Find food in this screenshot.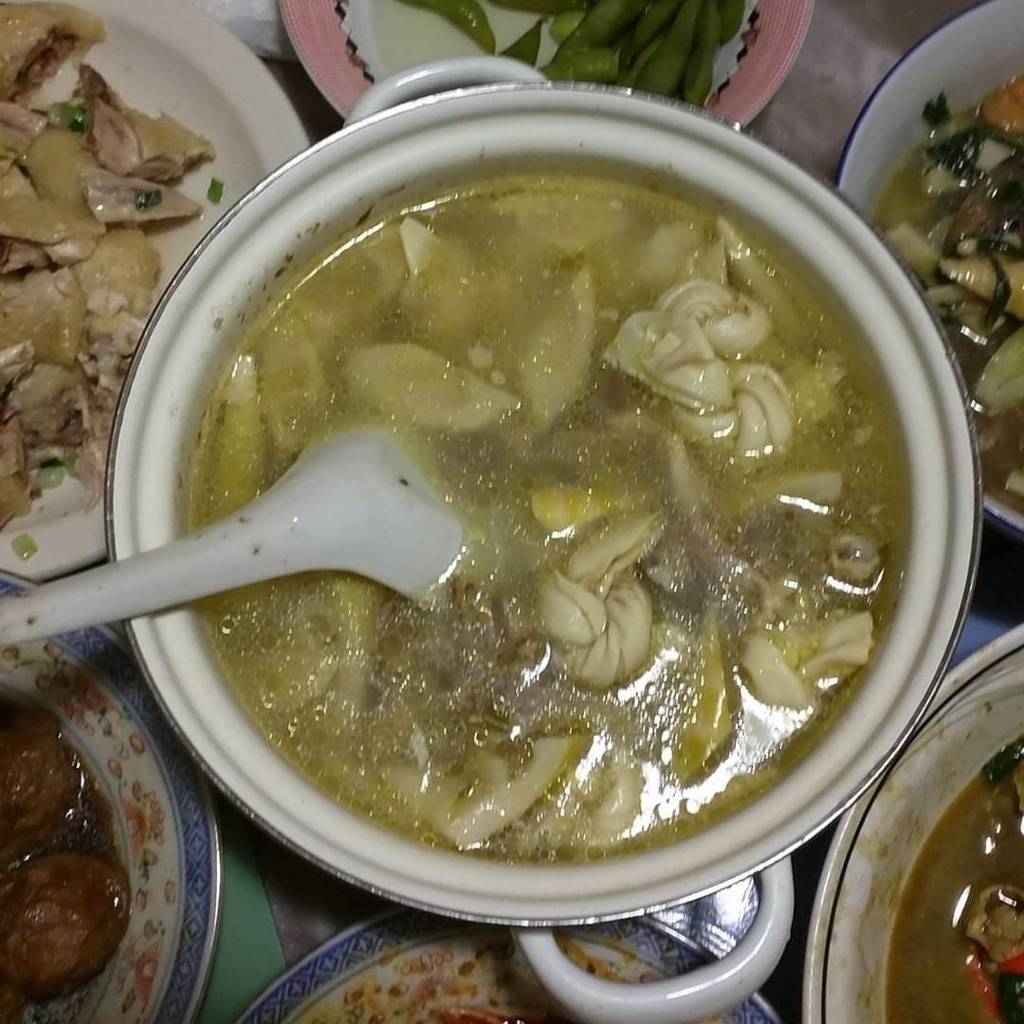
The bounding box for food is pyautogui.locateOnScreen(423, 1001, 533, 1023).
